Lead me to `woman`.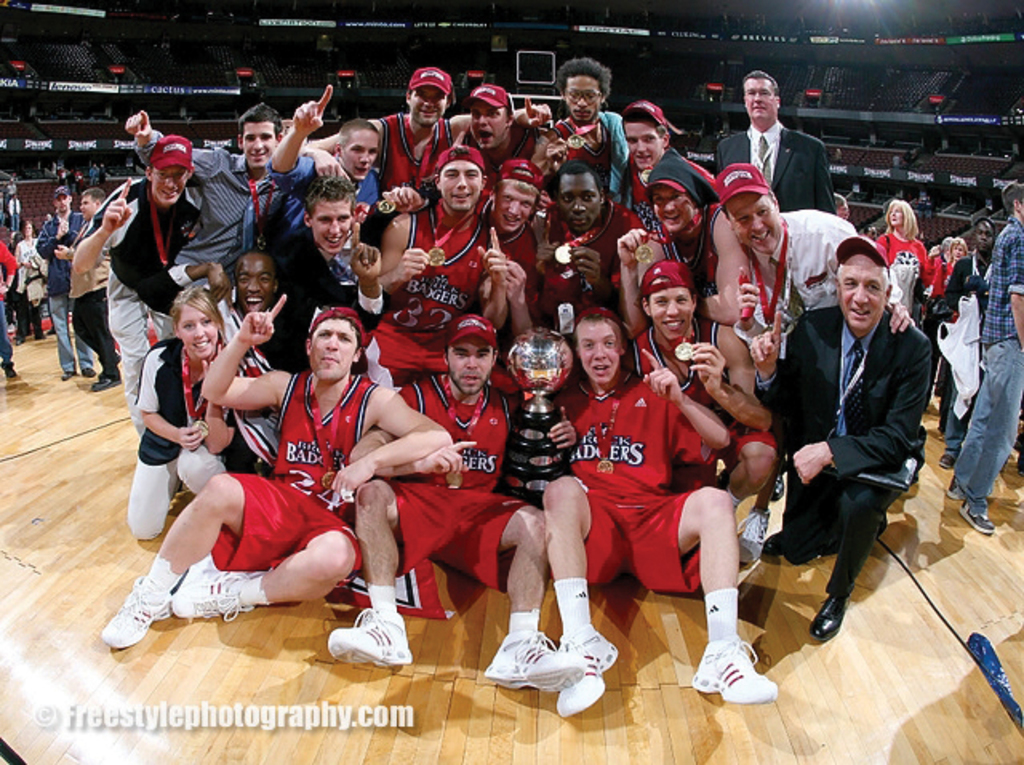
Lead to (126, 251, 264, 640).
